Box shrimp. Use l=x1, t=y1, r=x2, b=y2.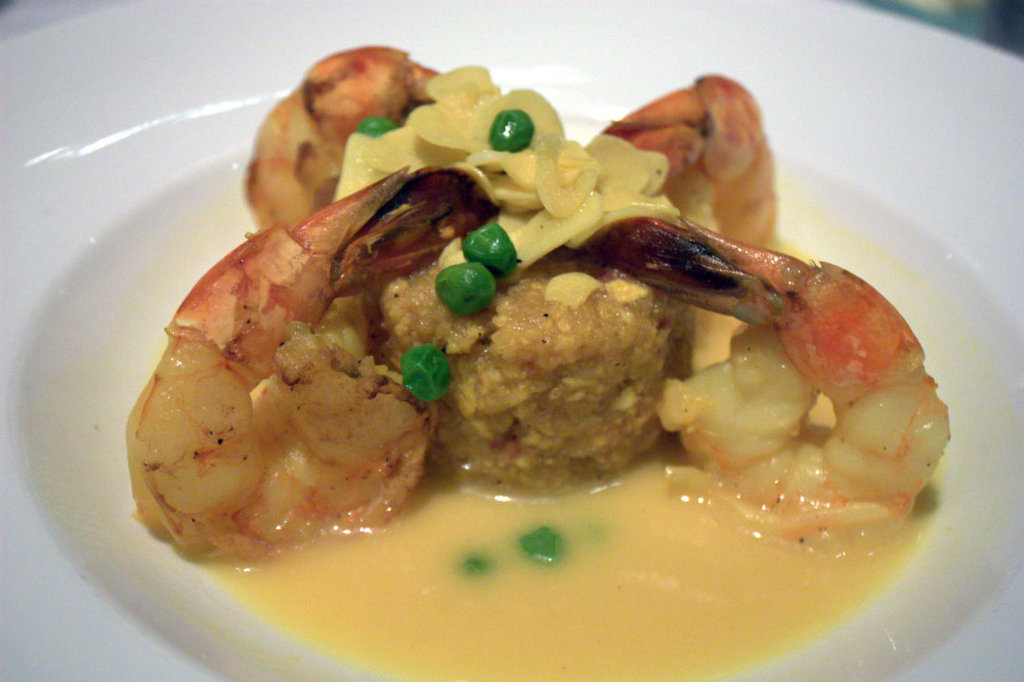
l=245, t=42, r=435, b=228.
